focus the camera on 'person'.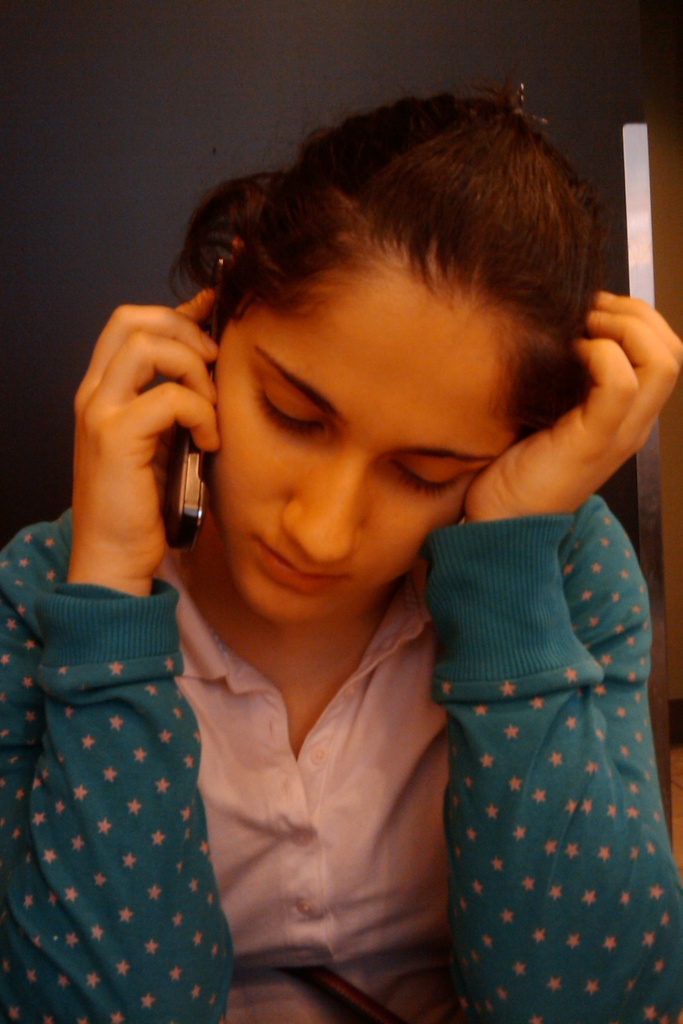
Focus region: <region>36, 120, 675, 974</region>.
